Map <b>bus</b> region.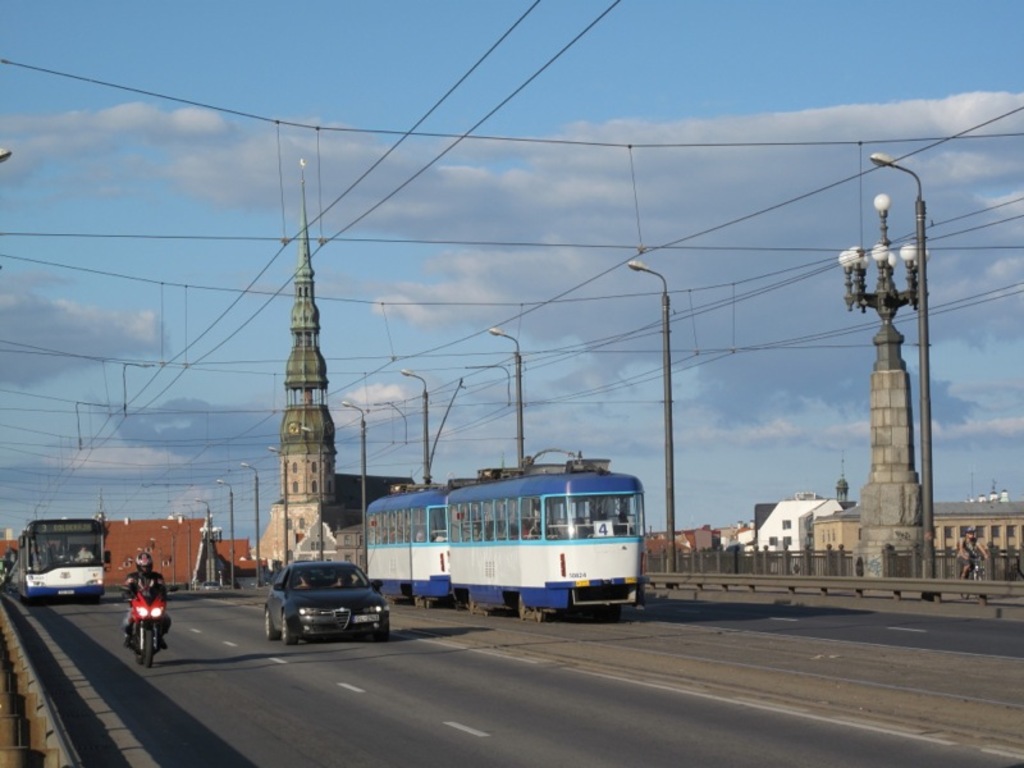
Mapped to crop(364, 472, 461, 605).
